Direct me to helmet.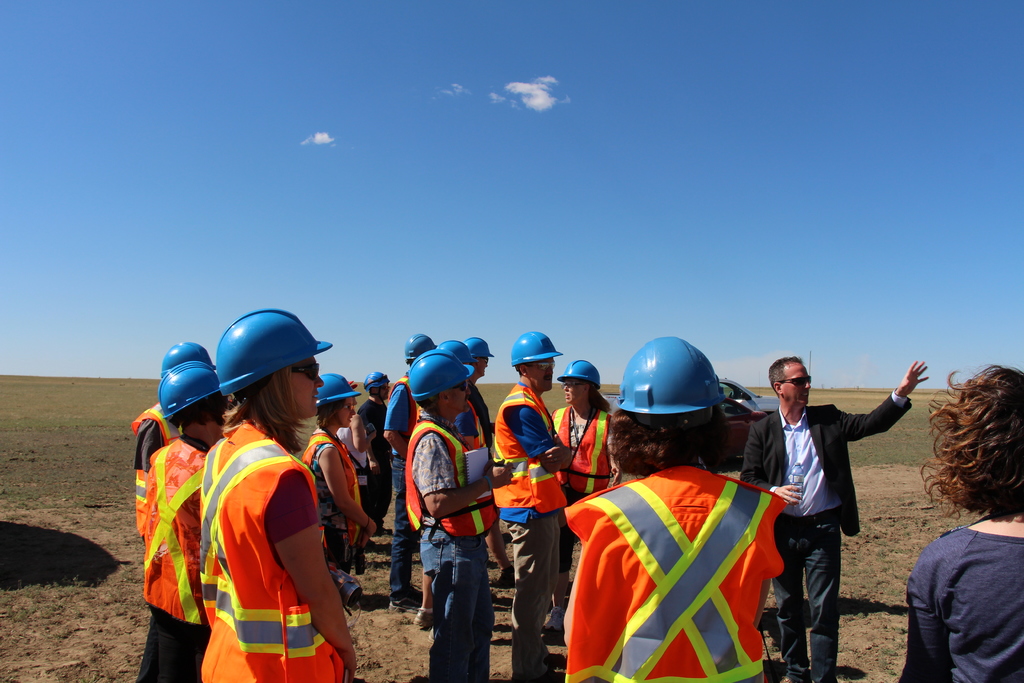
Direction: region(161, 357, 230, 423).
